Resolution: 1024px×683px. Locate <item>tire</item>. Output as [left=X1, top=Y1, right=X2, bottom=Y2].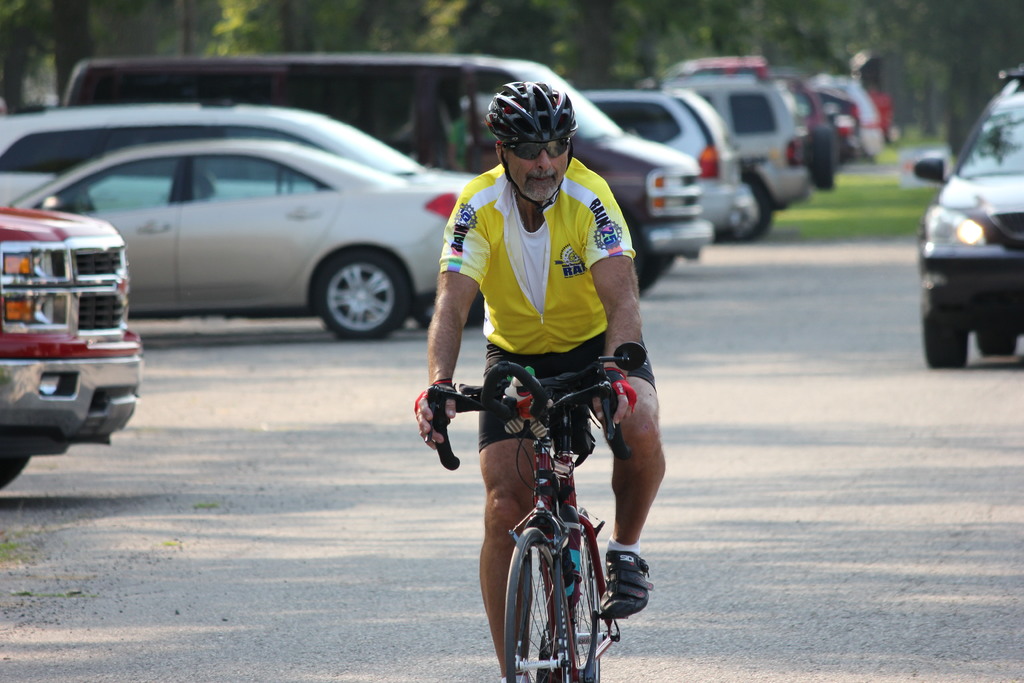
[left=607, top=247, right=677, bottom=295].
